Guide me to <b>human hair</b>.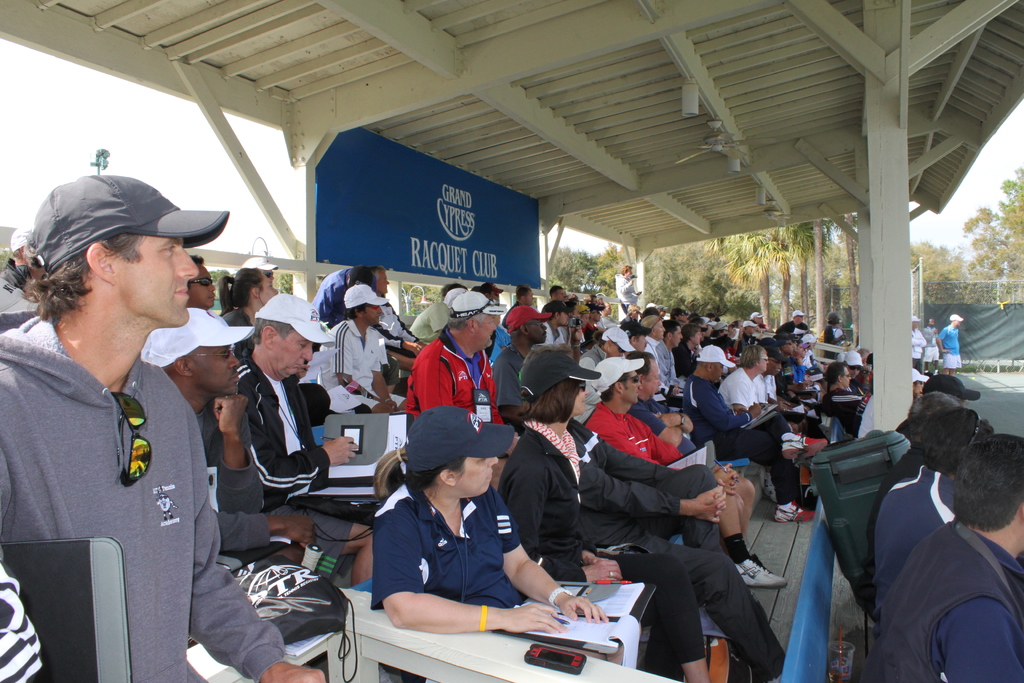
Guidance: crop(620, 264, 633, 273).
